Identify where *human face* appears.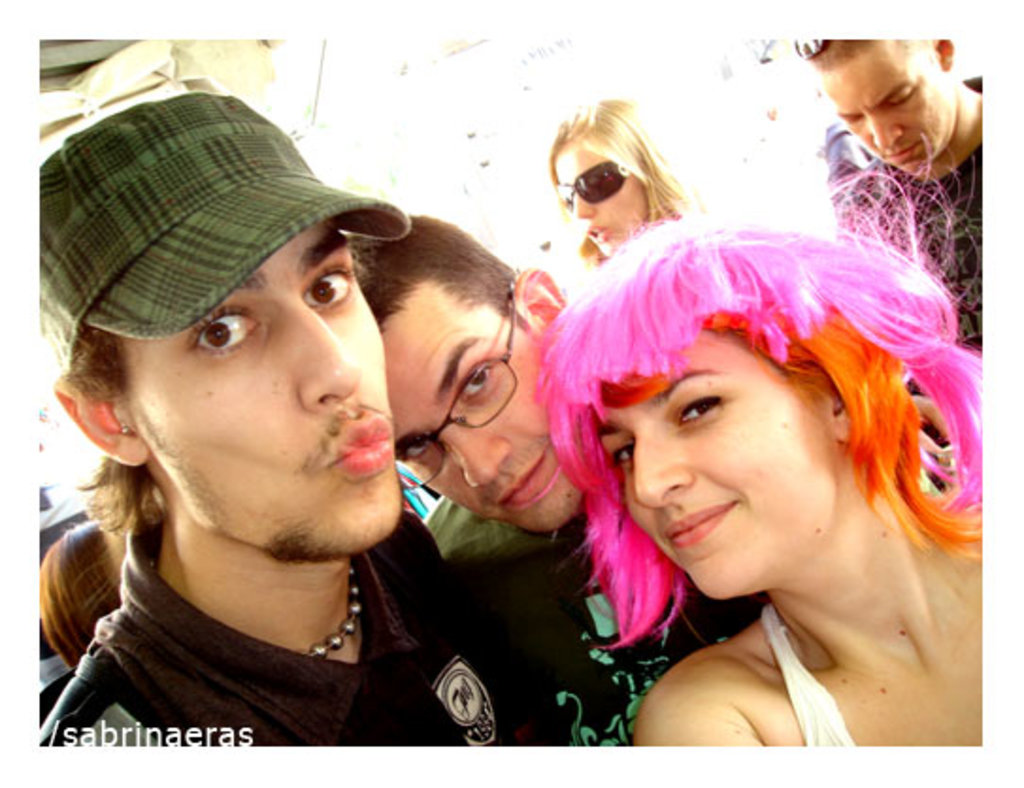
Appears at locate(594, 334, 843, 596).
